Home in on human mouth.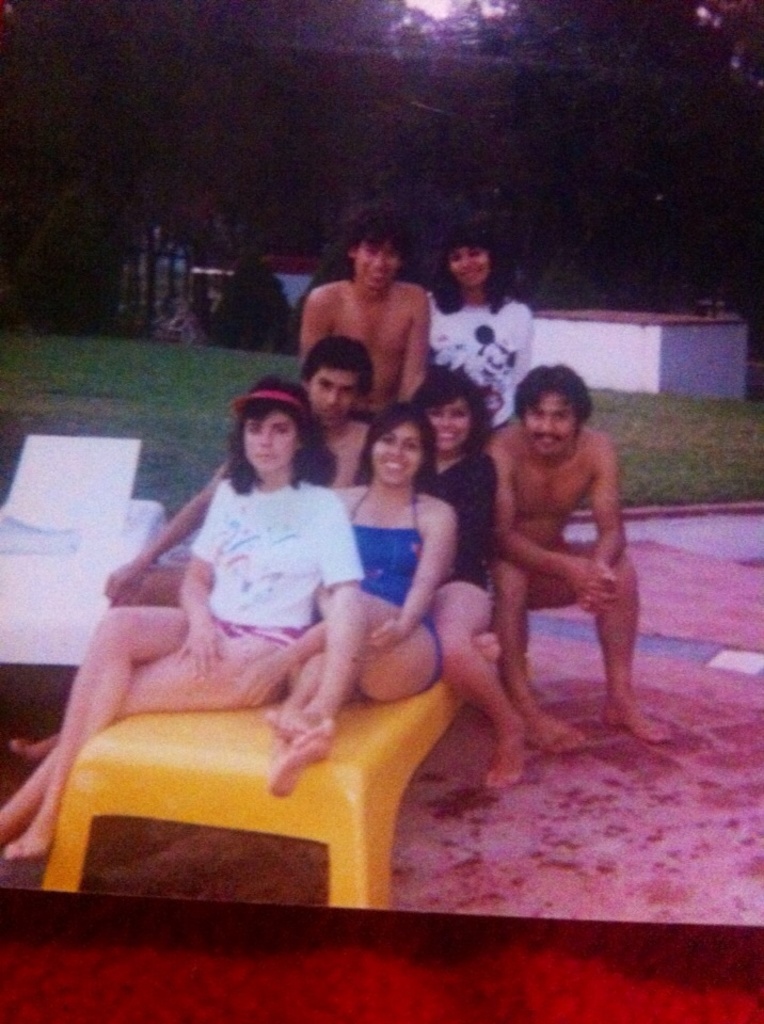
Homed in at Rect(385, 463, 408, 468).
